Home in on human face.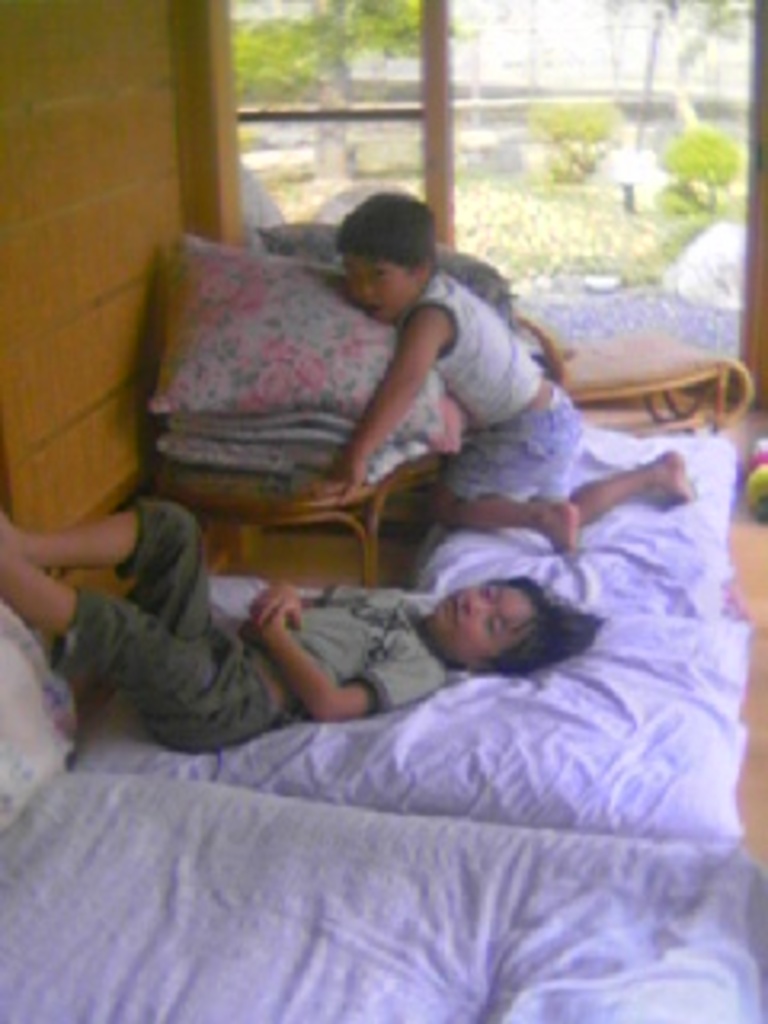
Homed in at [left=429, top=586, right=538, bottom=662].
